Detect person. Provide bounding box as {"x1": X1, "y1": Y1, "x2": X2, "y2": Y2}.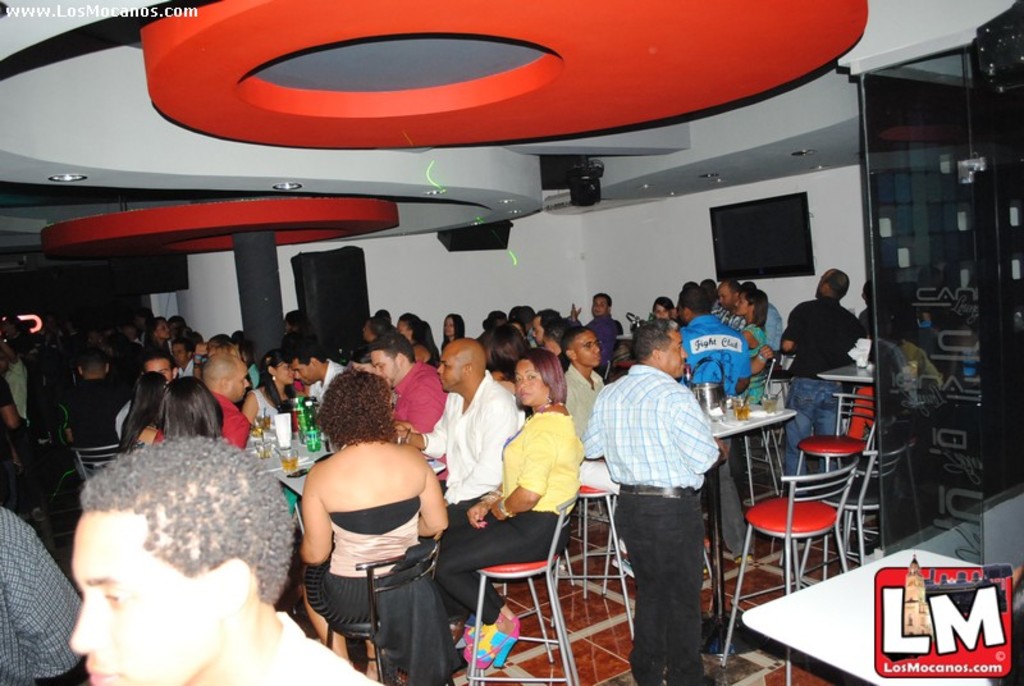
{"x1": 297, "y1": 370, "x2": 442, "y2": 676}.
